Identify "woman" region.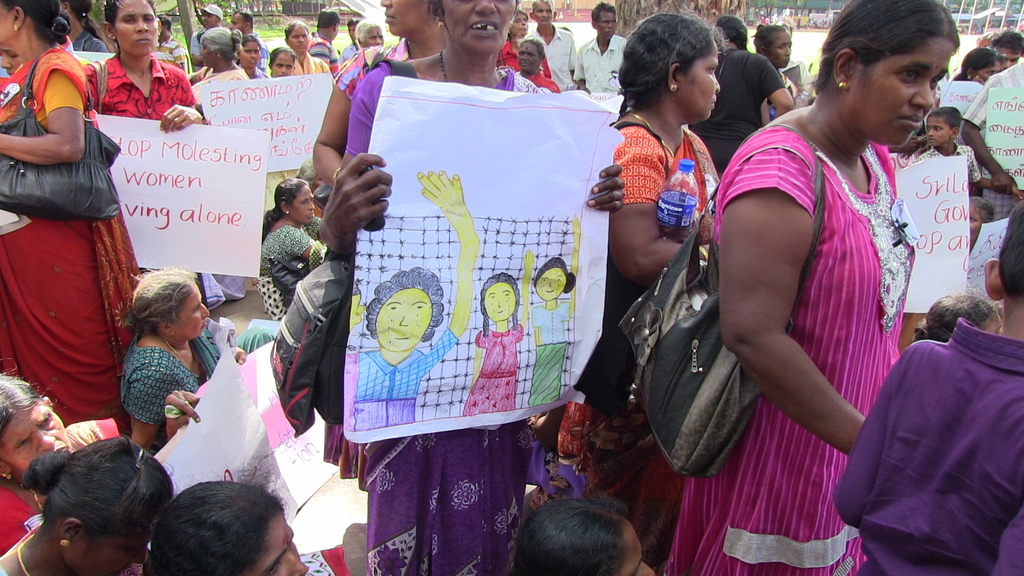
Region: bbox=[959, 49, 1002, 84].
